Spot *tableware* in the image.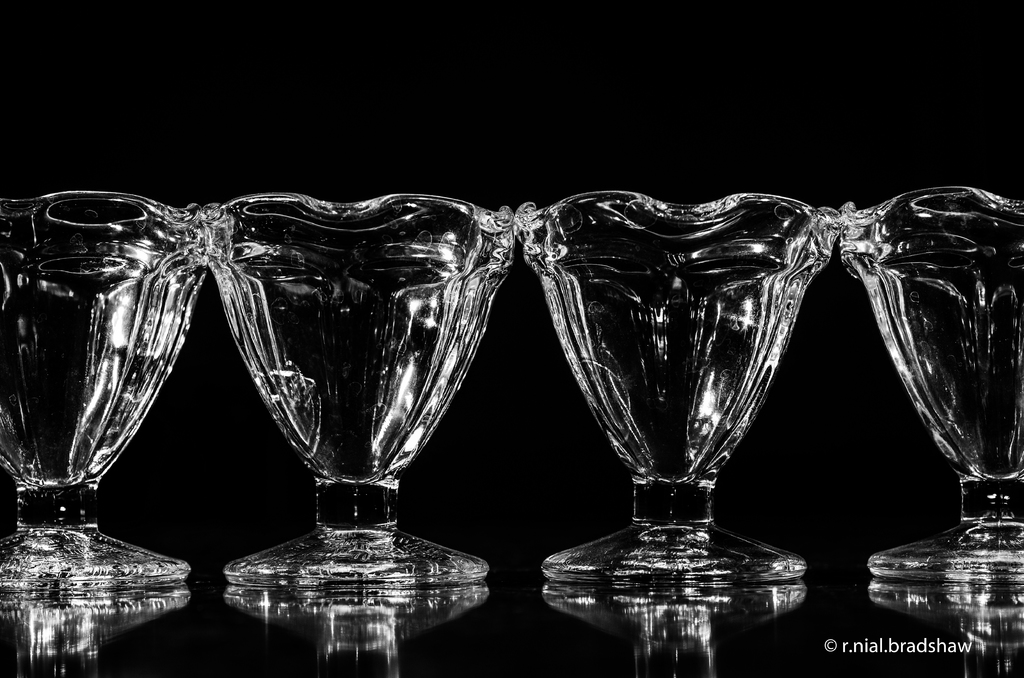
*tableware* found at select_region(840, 186, 1023, 592).
